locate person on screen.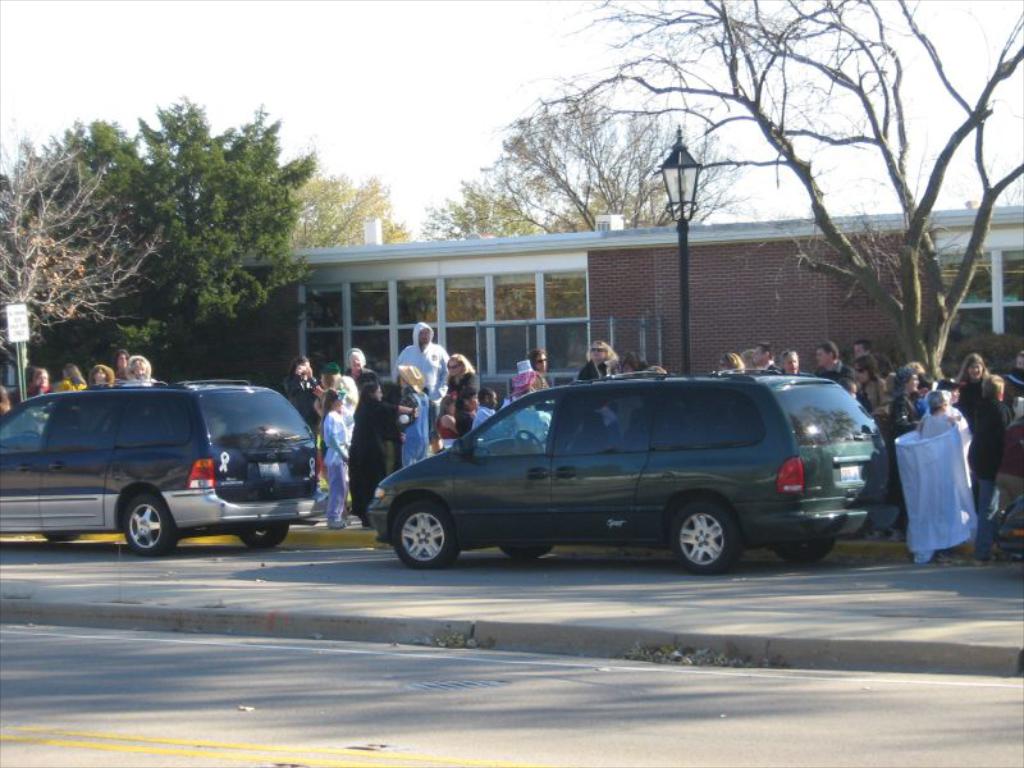
On screen at 576/340/622/383.
